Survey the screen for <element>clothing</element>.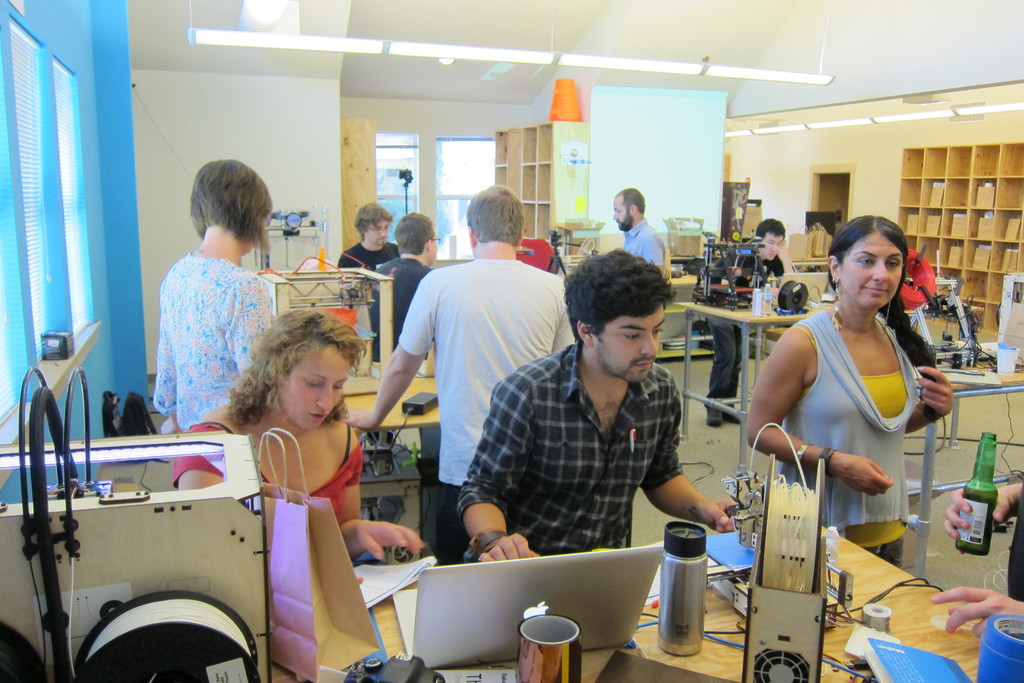
Survey found: Rect(691, 240, 782, 425).
